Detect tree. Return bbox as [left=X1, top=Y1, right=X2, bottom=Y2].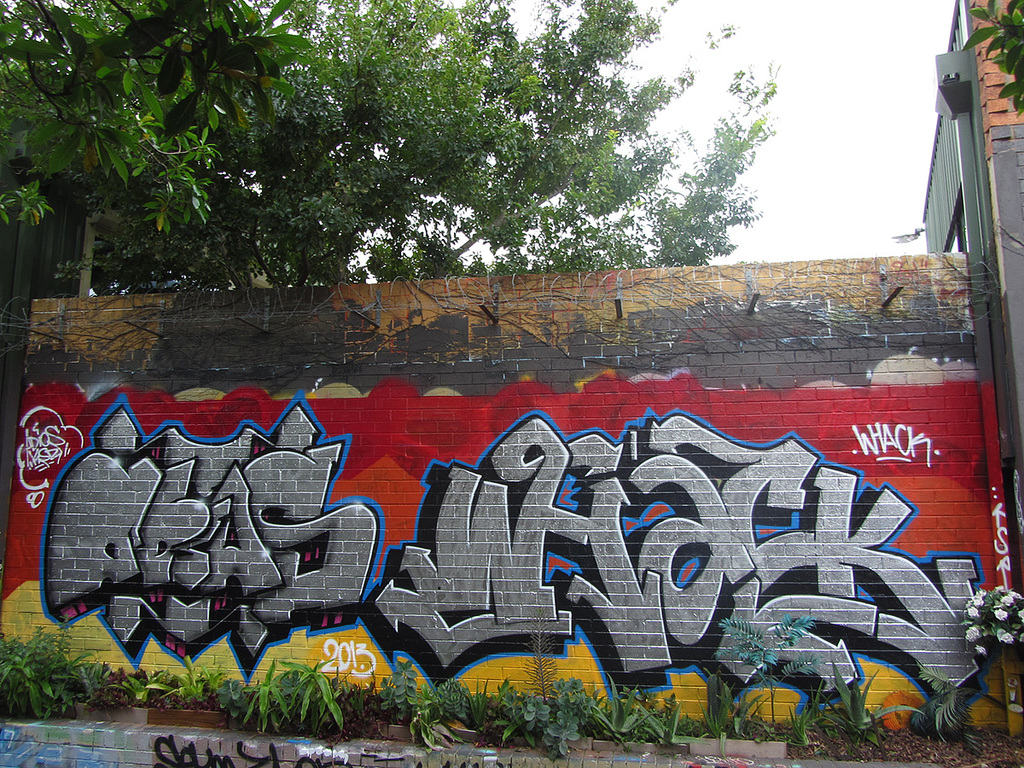
[left=0, top=0, right=783, bottom=575].
